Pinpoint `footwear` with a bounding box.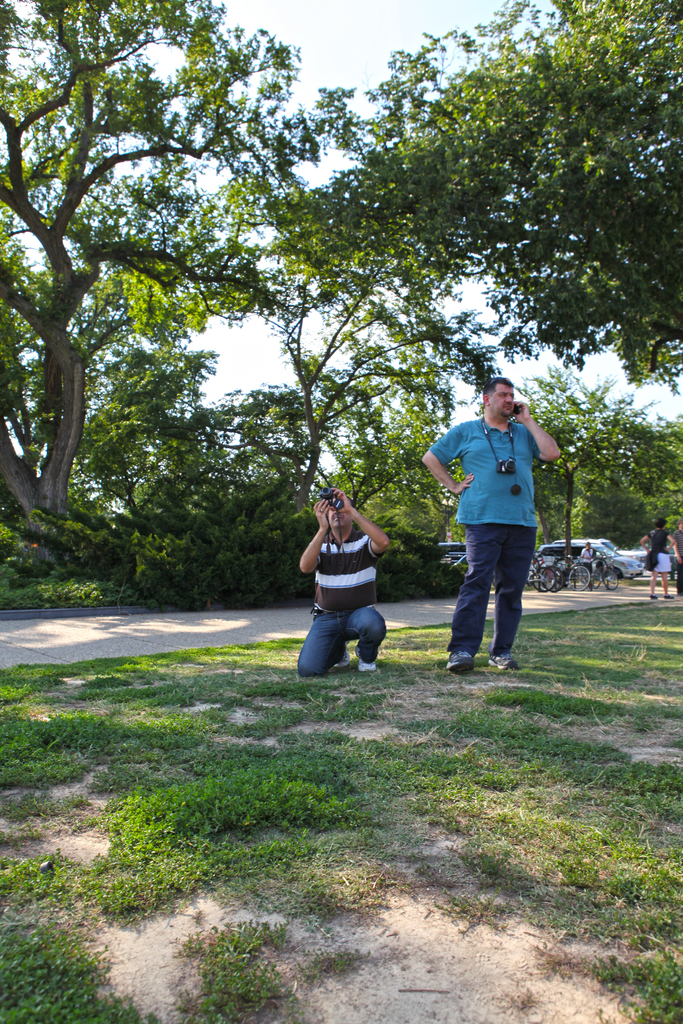
483 650 522 671.
